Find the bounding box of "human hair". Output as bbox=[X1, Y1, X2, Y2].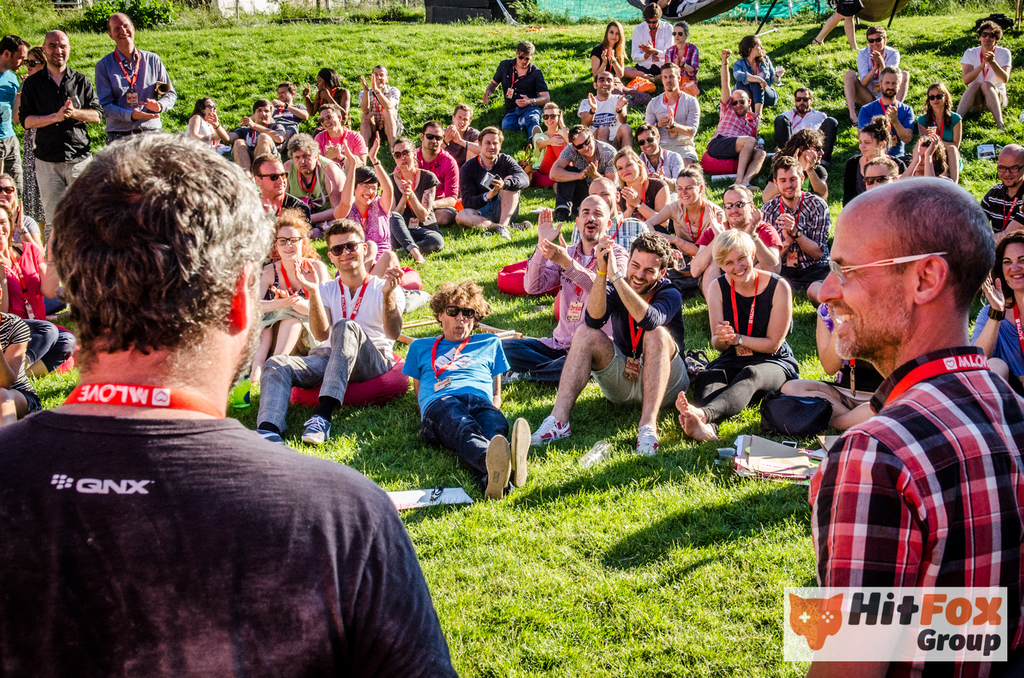
bbox=[773, 155, 803, 182].
